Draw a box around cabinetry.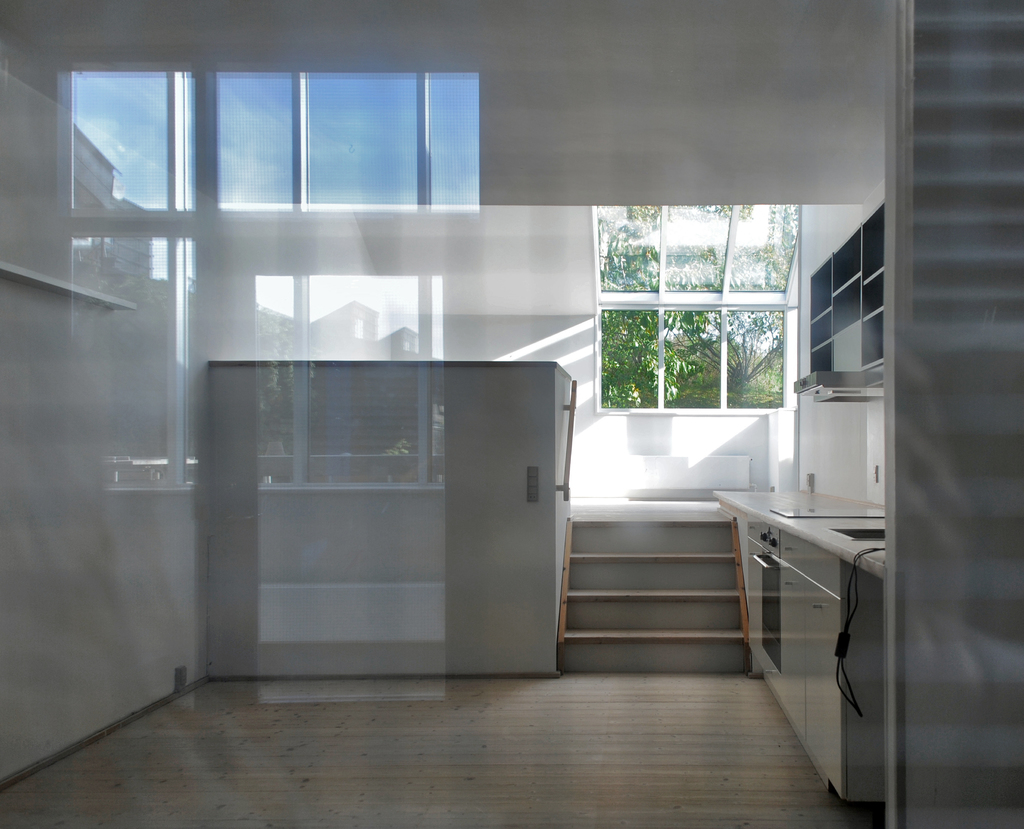
[740,517,780,558].
